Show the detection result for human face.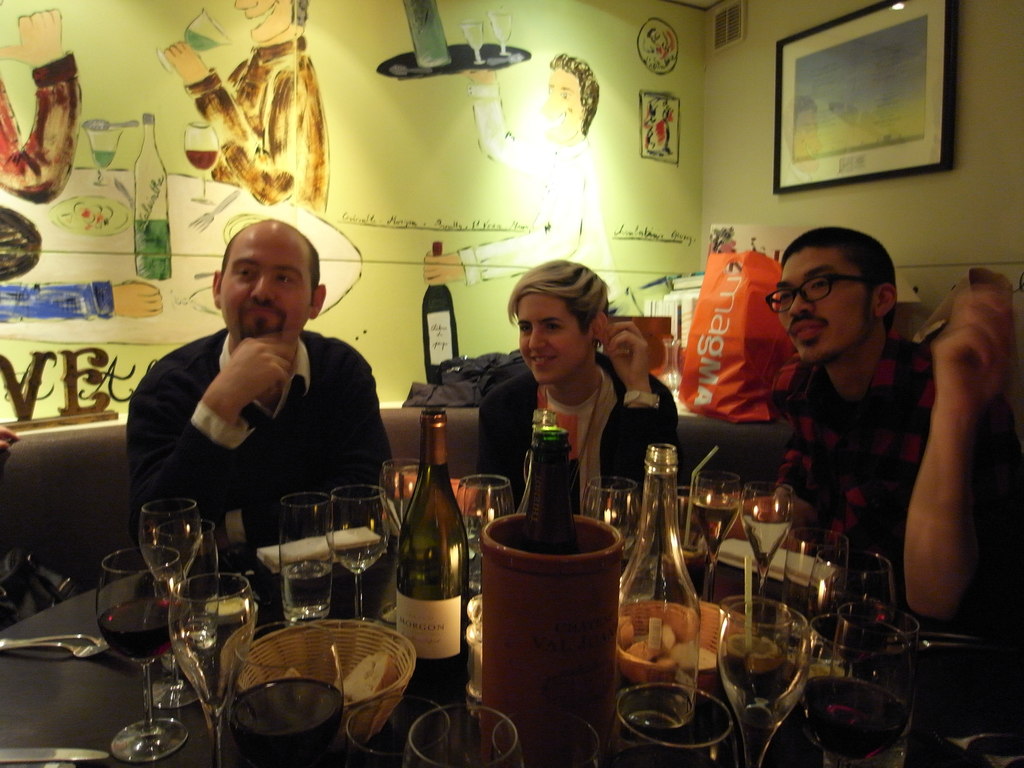
236,0,292,44.
